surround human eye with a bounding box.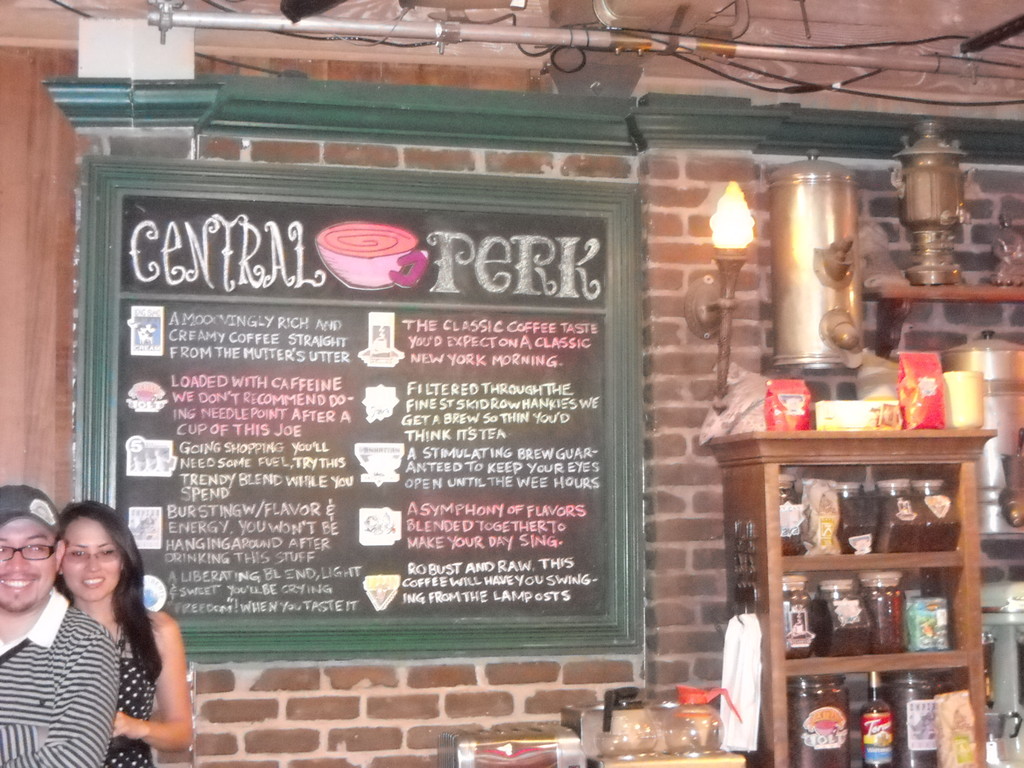
box(67, 548, 88, 557).
